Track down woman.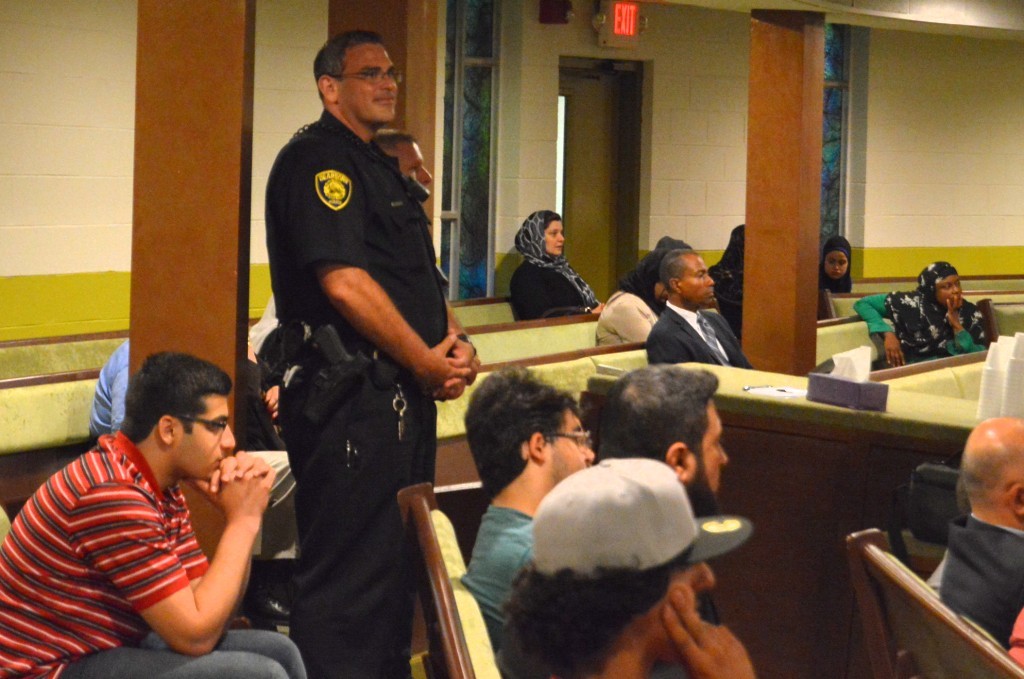
Tracked to x1=595 y1=249 x2=676 y2=348.
